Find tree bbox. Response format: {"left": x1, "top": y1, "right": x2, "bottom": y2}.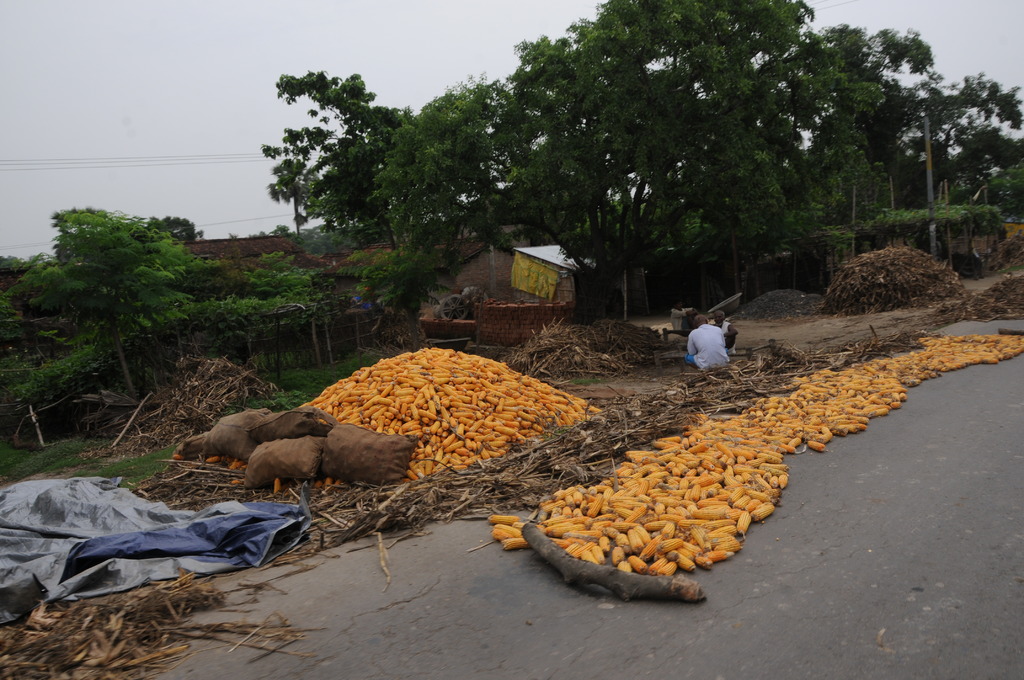
{"left": 910, "top": 69, "right": 1023, "bottom": 221}.
